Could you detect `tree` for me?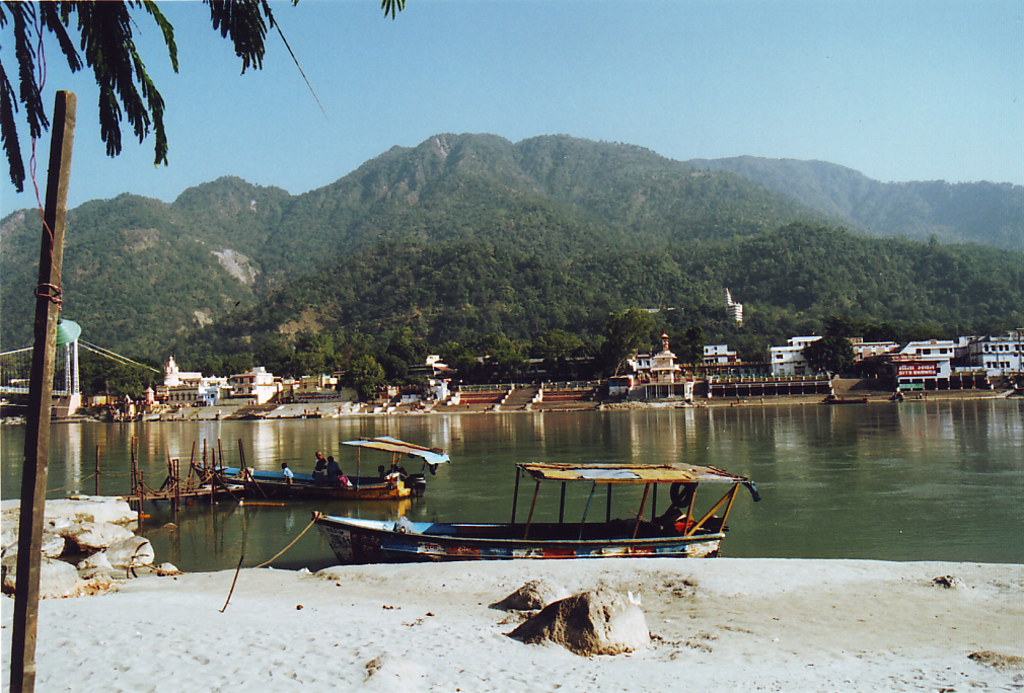
Detection result: <bbox>0, 0, 408, 194</bbox>.
